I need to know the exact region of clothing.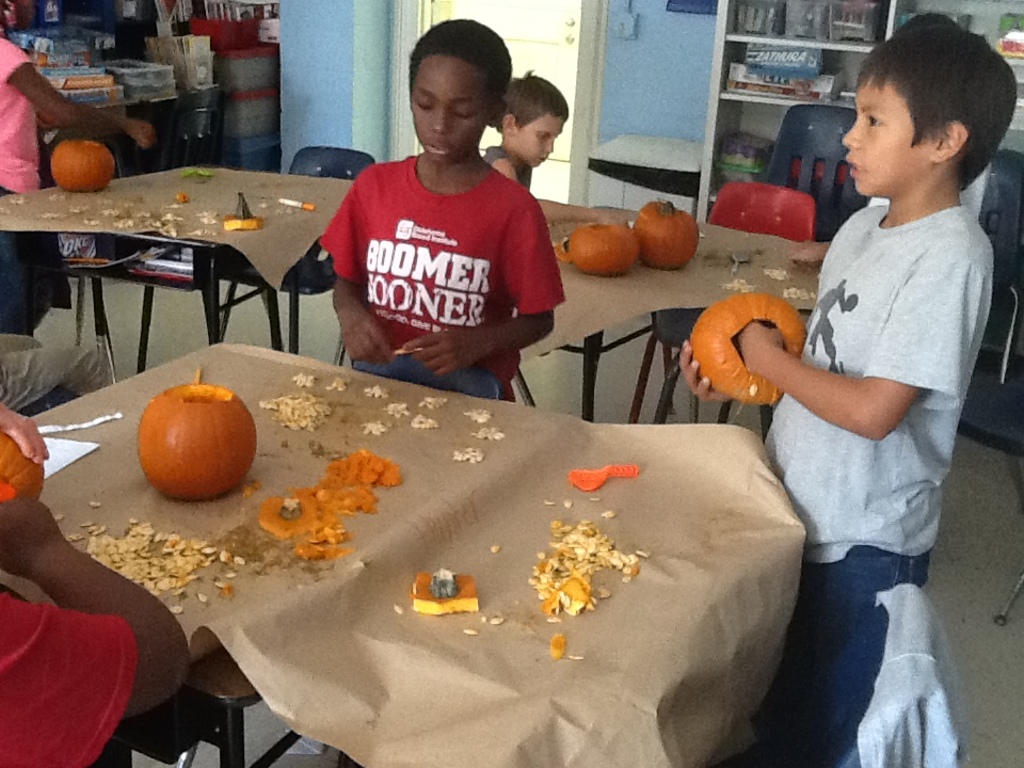
Region: locate(0, 586, 143, 767).
